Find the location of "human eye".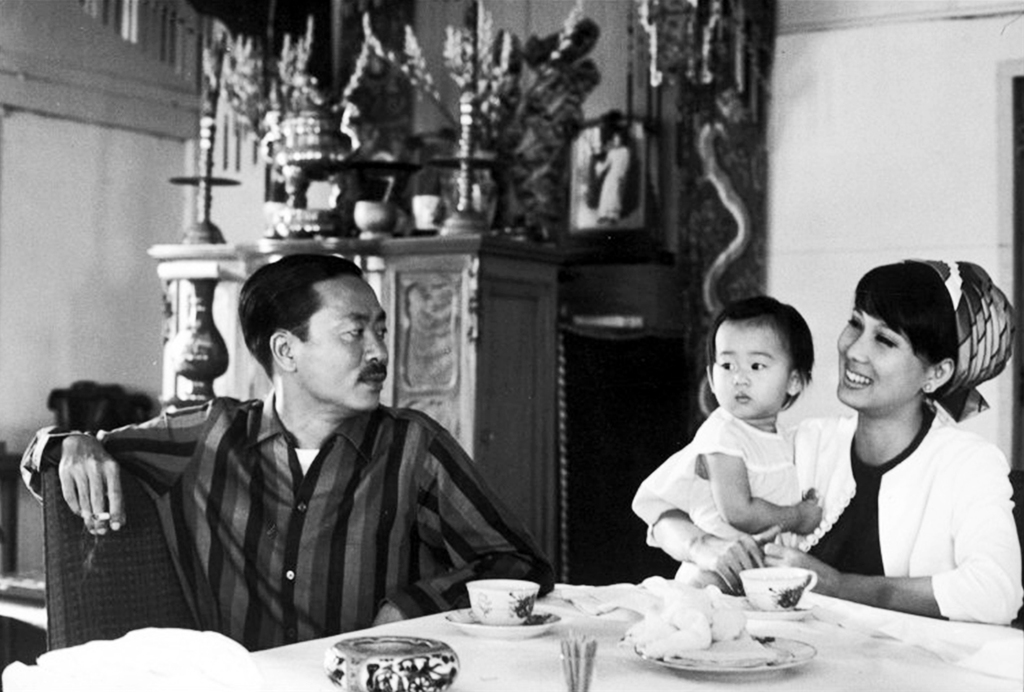
Location: box=[746, 355, 772, 372].
